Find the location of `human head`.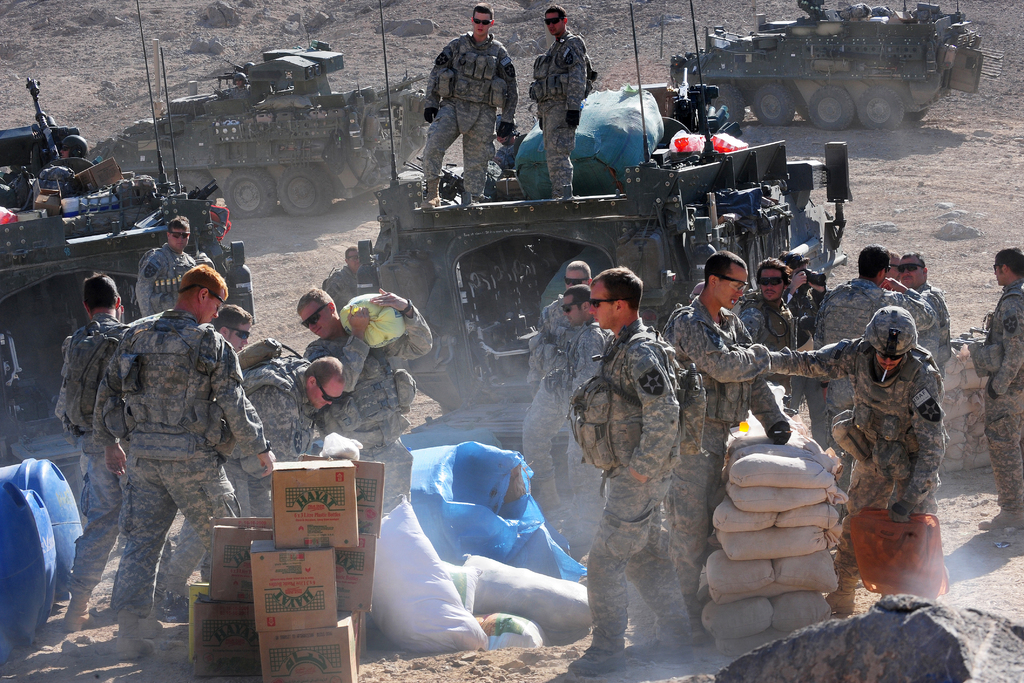
Location: left=860, top=242, right=890, bottom=287.
